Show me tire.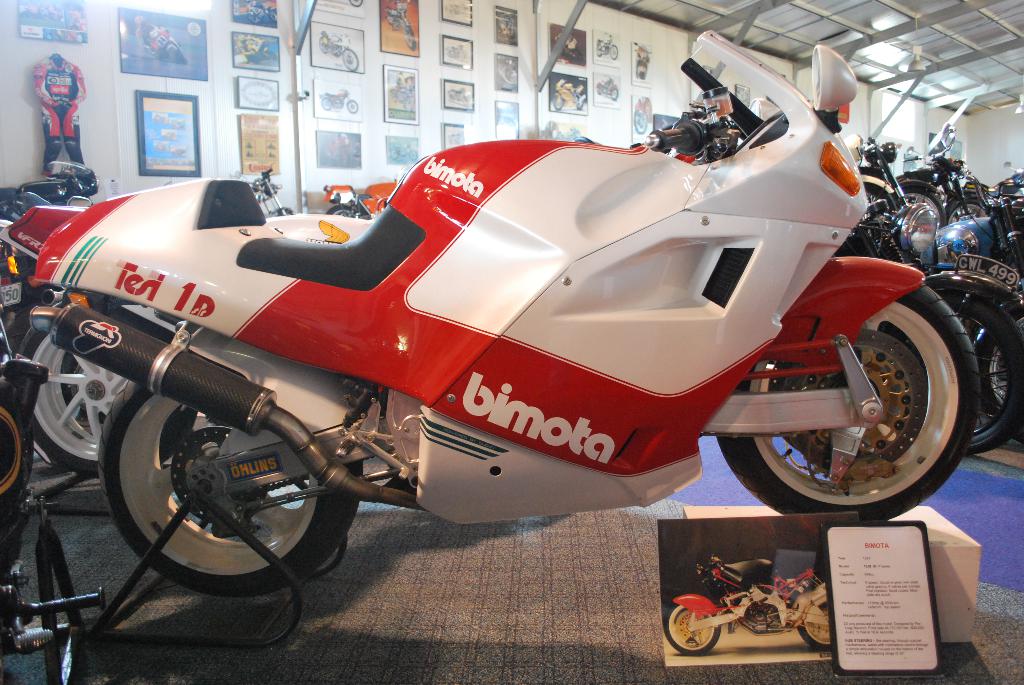
tire is here: <region>920, 280, 1023, 457</region>.
